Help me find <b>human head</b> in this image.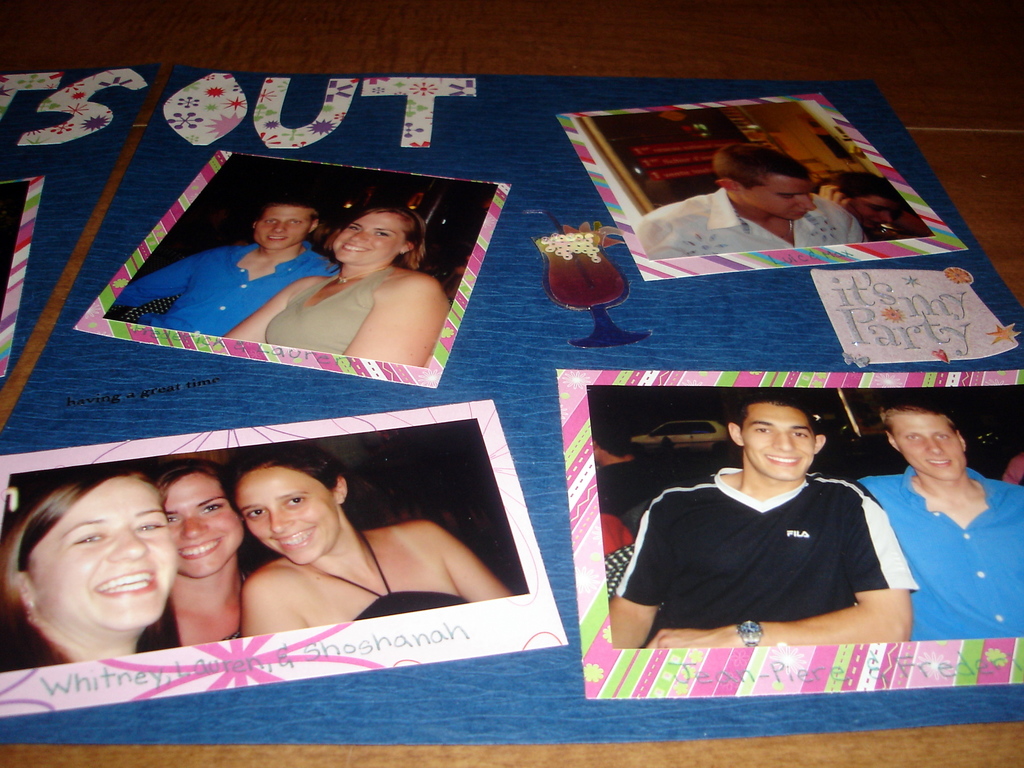
Found it: bbox=(724, 392, 830, 482).
